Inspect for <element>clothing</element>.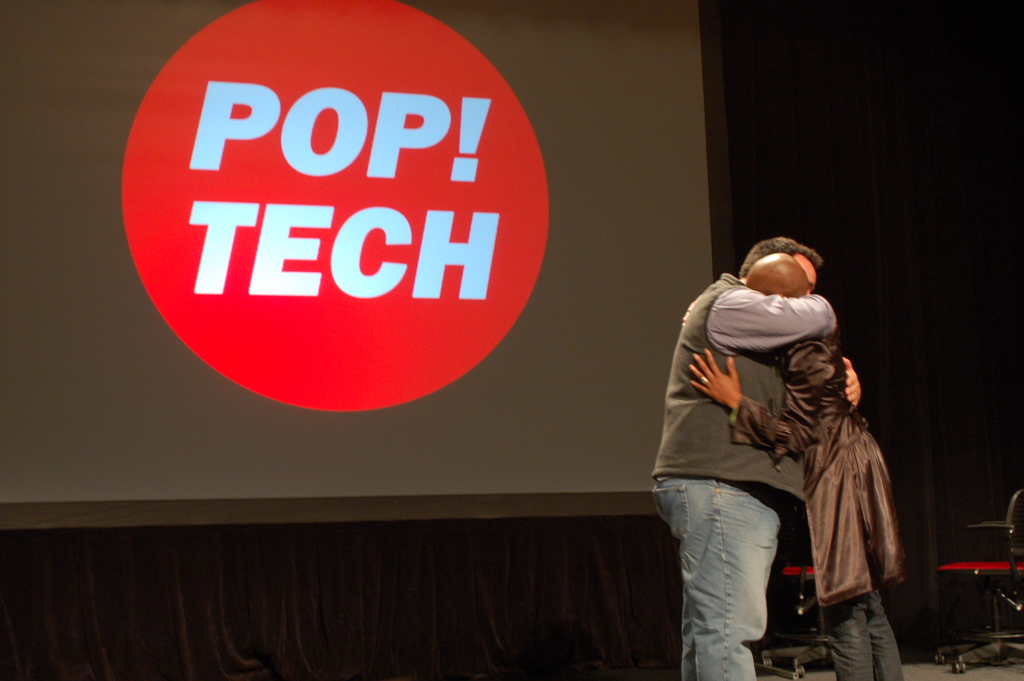
Inspection: crop(651, 475, 783, 680).
